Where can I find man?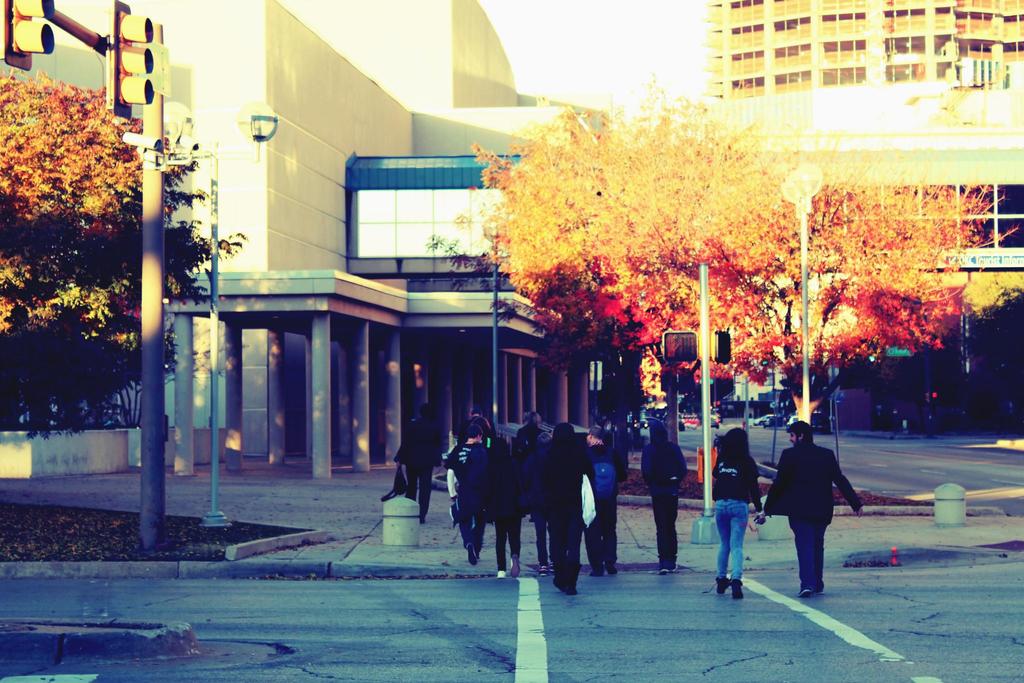
You can find it at box(763, 423, 861, 595).
